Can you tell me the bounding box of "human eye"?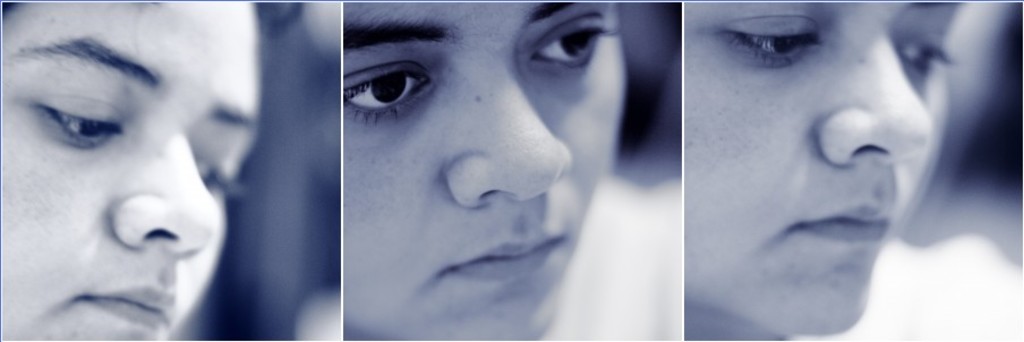
box(344, 58, 441, 128).
